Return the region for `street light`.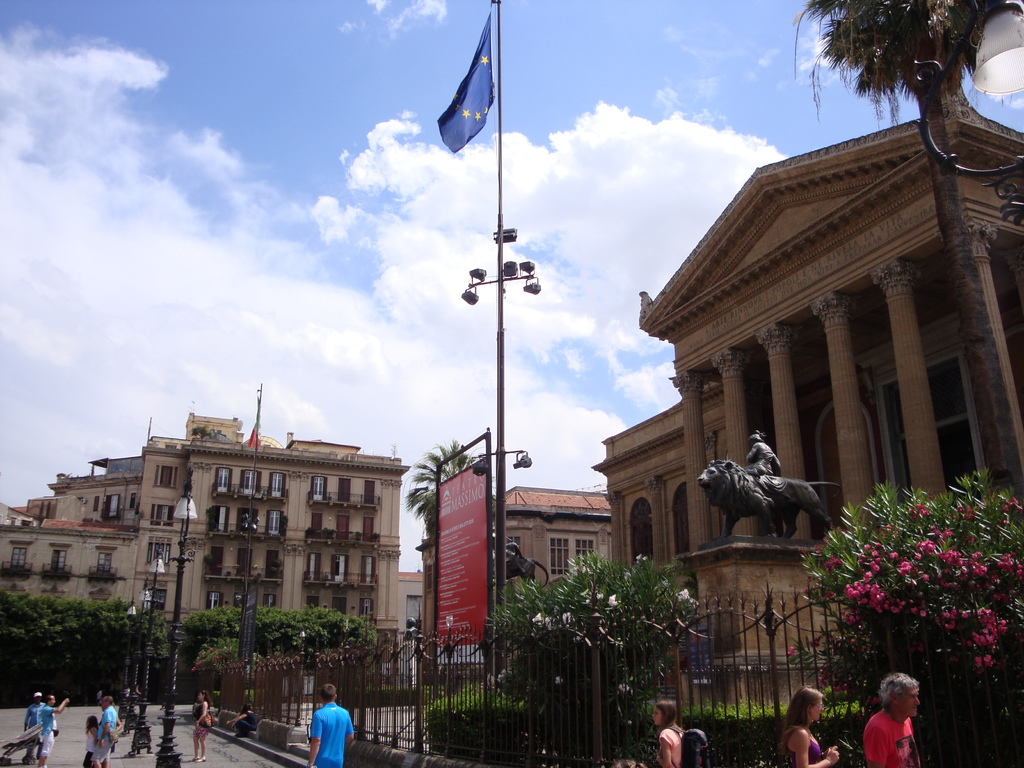
136 579 158 730.
